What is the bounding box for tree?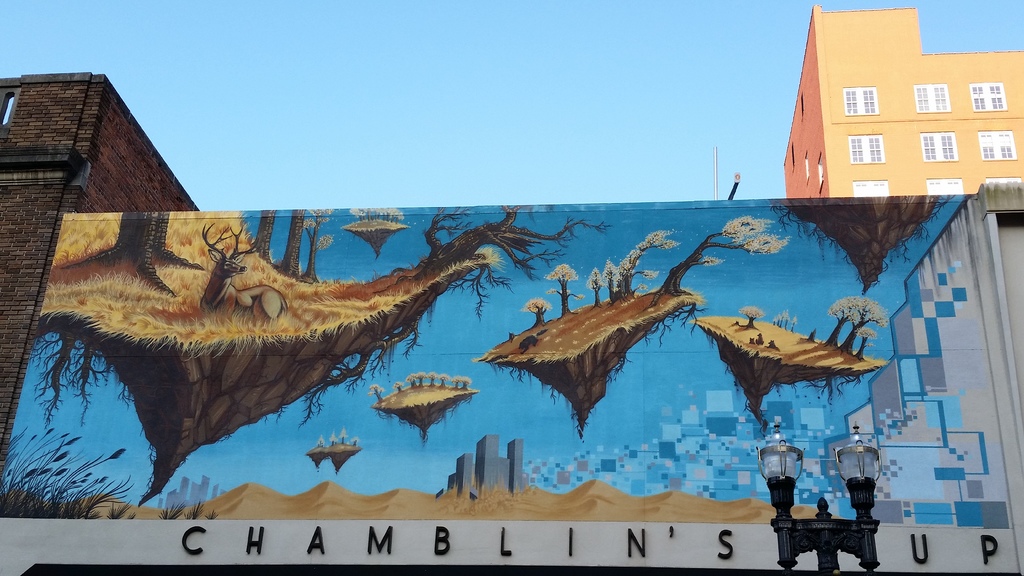
<box>601,261,619,301</box>.
